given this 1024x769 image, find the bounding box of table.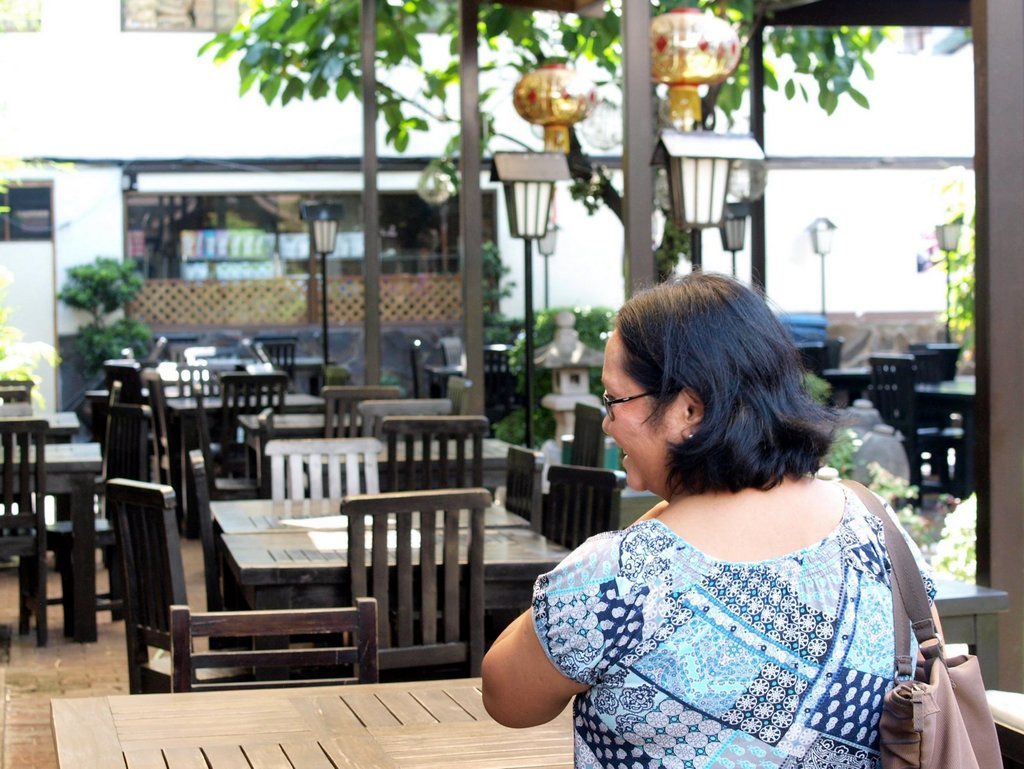
bbox(42, 692, 579, 768).
